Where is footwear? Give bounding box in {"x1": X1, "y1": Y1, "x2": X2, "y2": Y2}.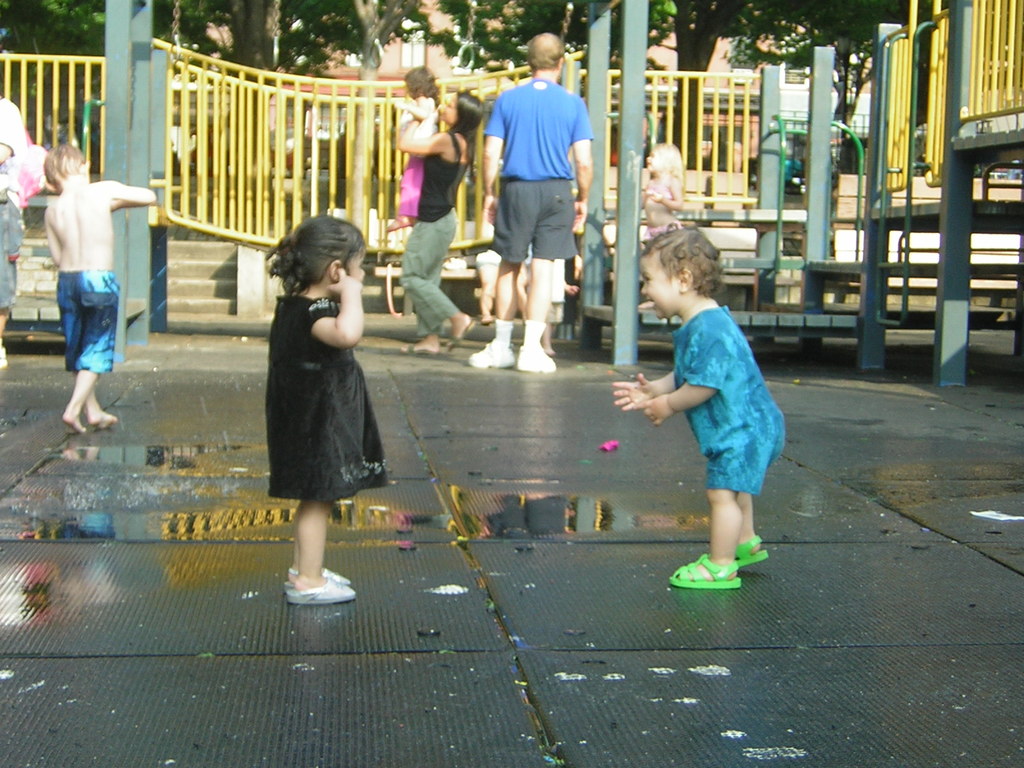
{"x1": 268, "y1": 524, "x2": 342, "y2": 615}.
